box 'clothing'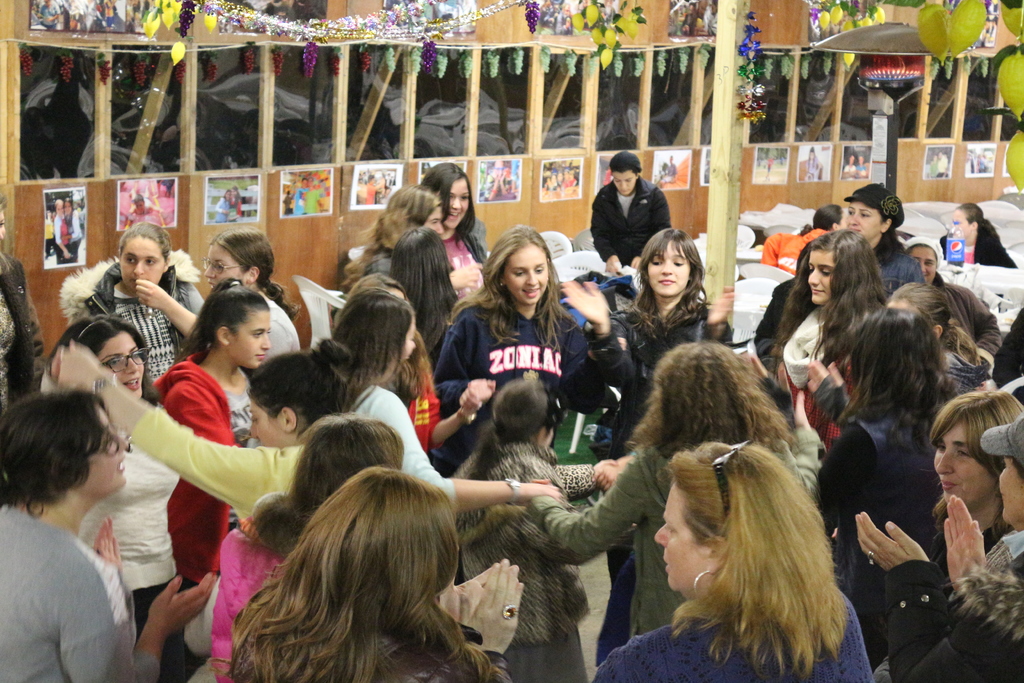
[left=872, top=213, right=927, bottom=289]
